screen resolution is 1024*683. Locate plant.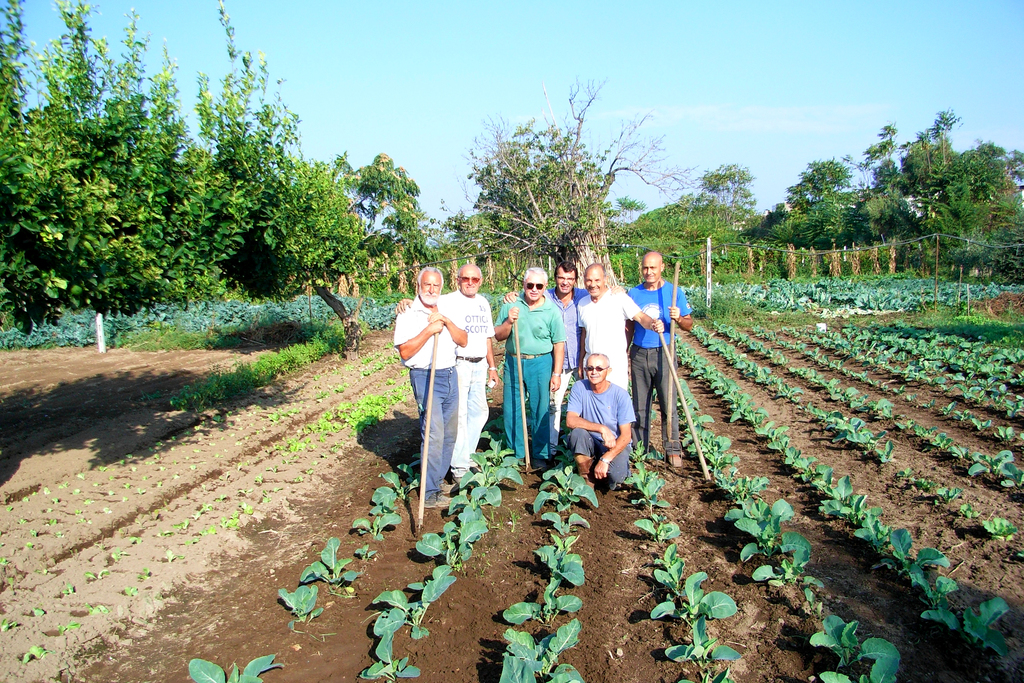
pyautogui.locateOnScreen(90, 603, 109, 616).
